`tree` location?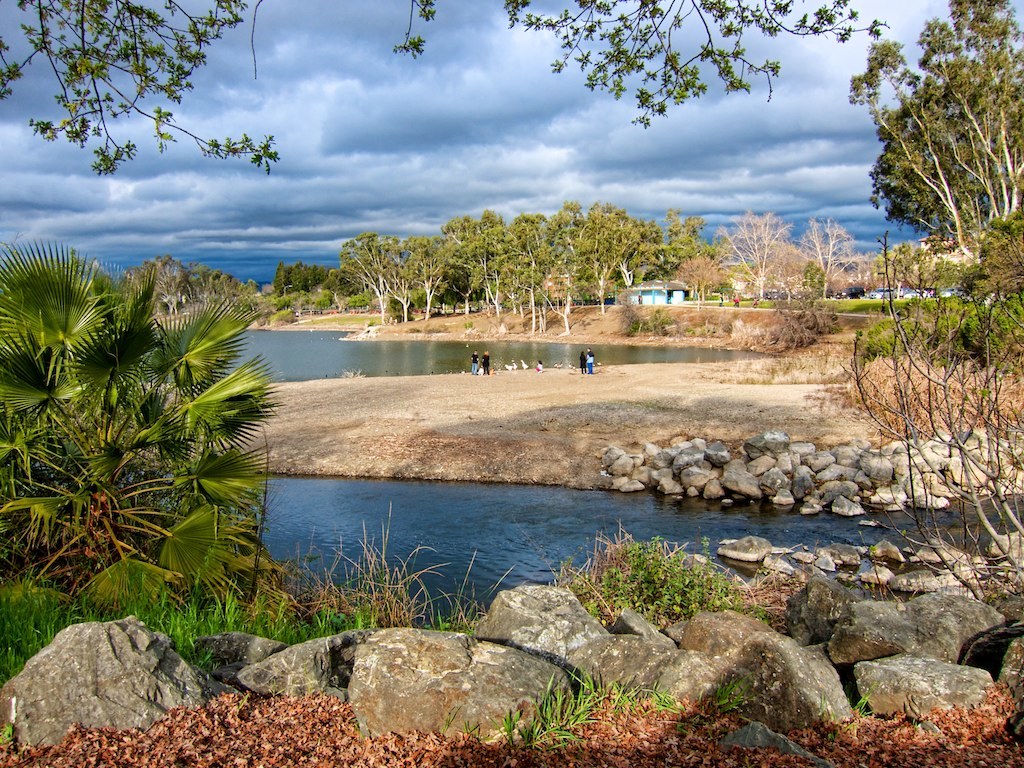
(11, 221, 276, 608)
